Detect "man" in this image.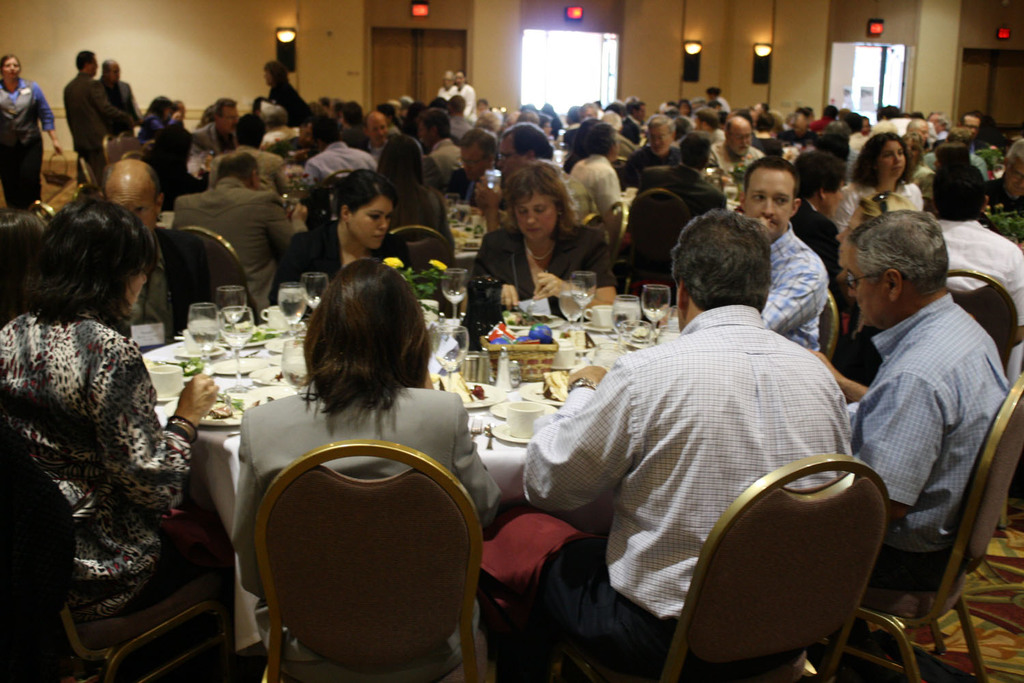
Detection: bbox=(188, 97, 237, 178).
